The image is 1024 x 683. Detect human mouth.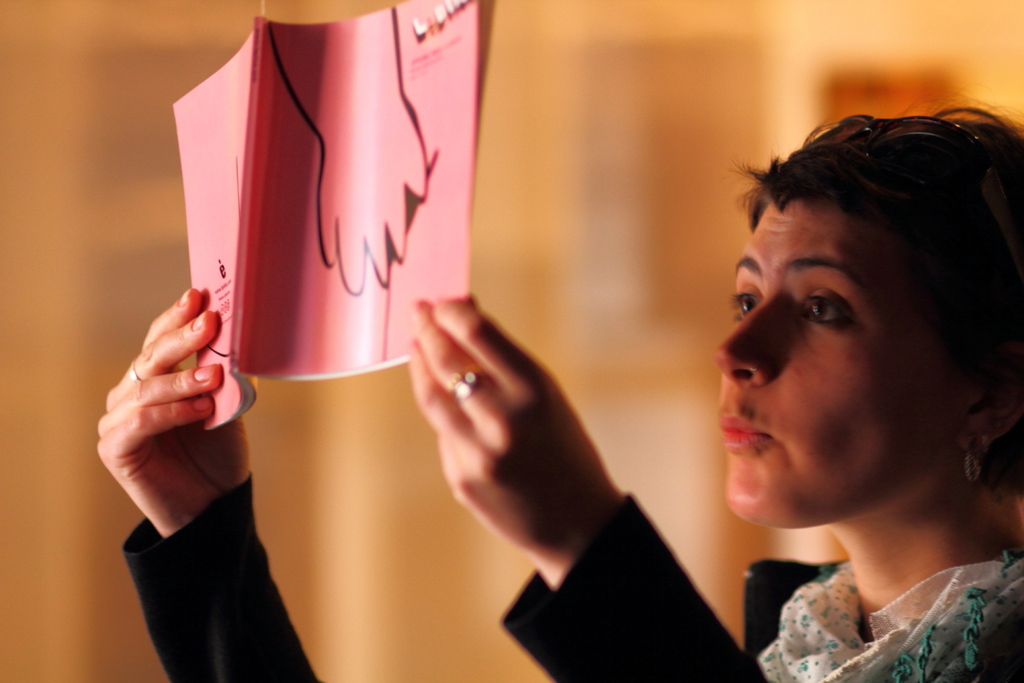
Detection: {"x1": 717, "y1": 410, "x2": 764, "y2": 447}.
